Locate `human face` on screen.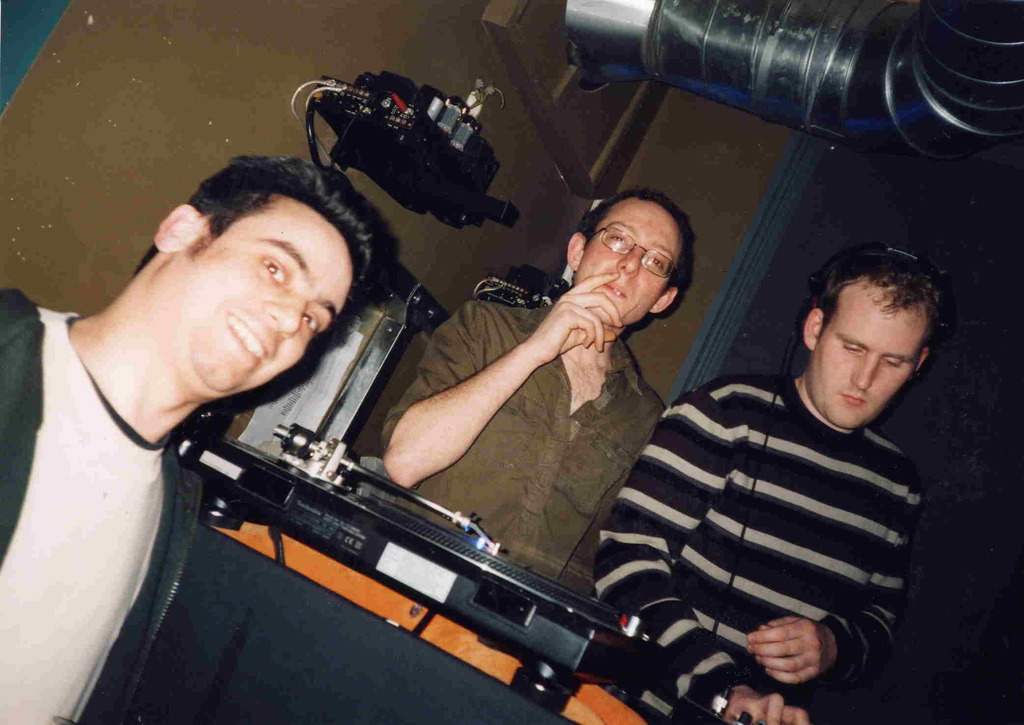
On screen at (x1=579, y1=196, x2=685, y2=326).
